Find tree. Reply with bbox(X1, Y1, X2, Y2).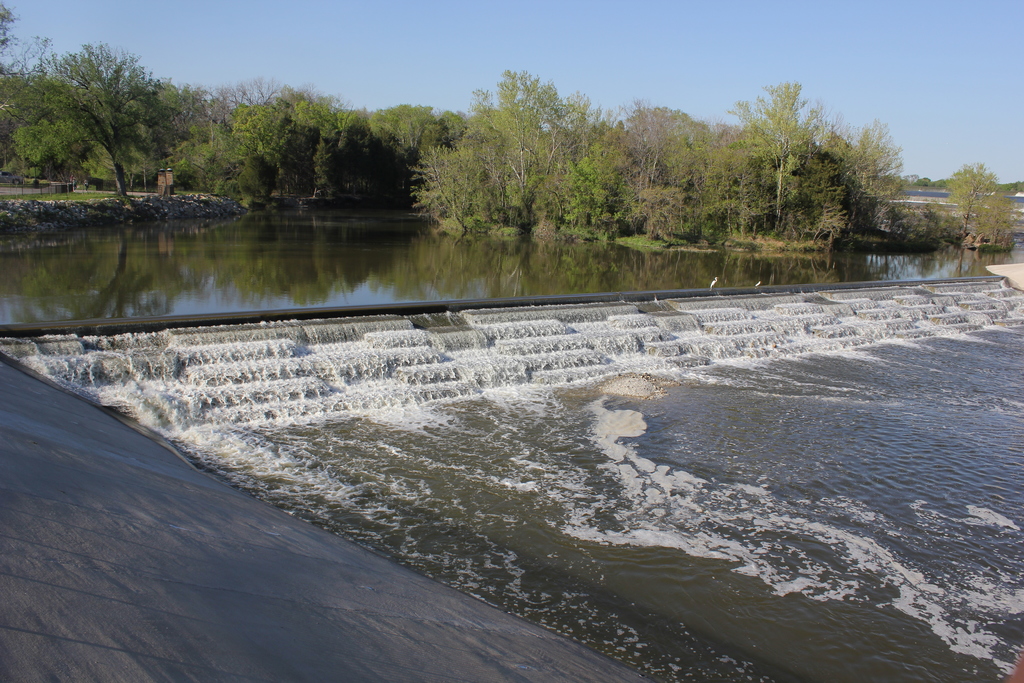
bbox(0, 0, 73, 188).
